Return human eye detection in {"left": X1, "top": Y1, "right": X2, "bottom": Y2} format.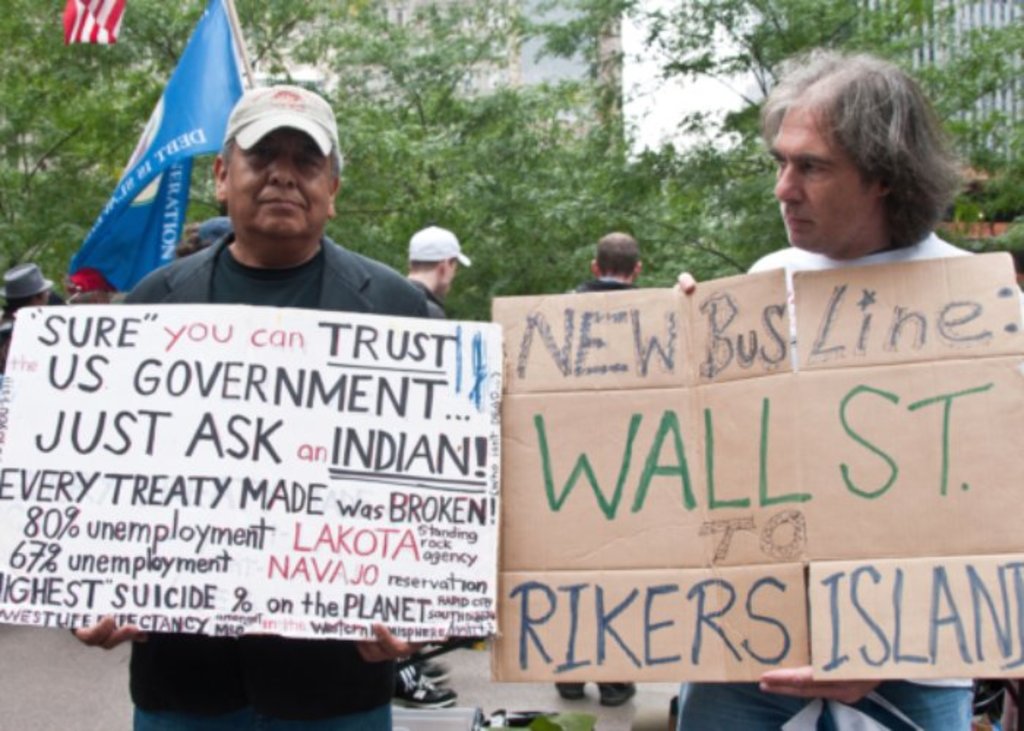
{"left": 800, "top": 162, "right": 829, "bottom": 175}.
